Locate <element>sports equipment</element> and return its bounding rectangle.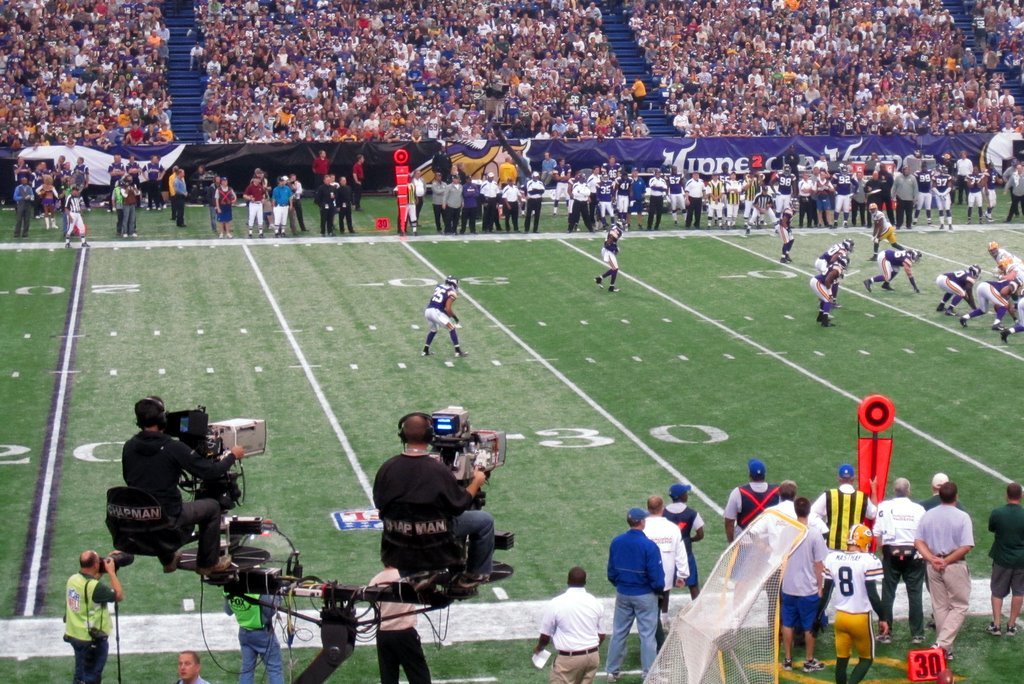
left=838, top=234, right=858, bottom=258.
